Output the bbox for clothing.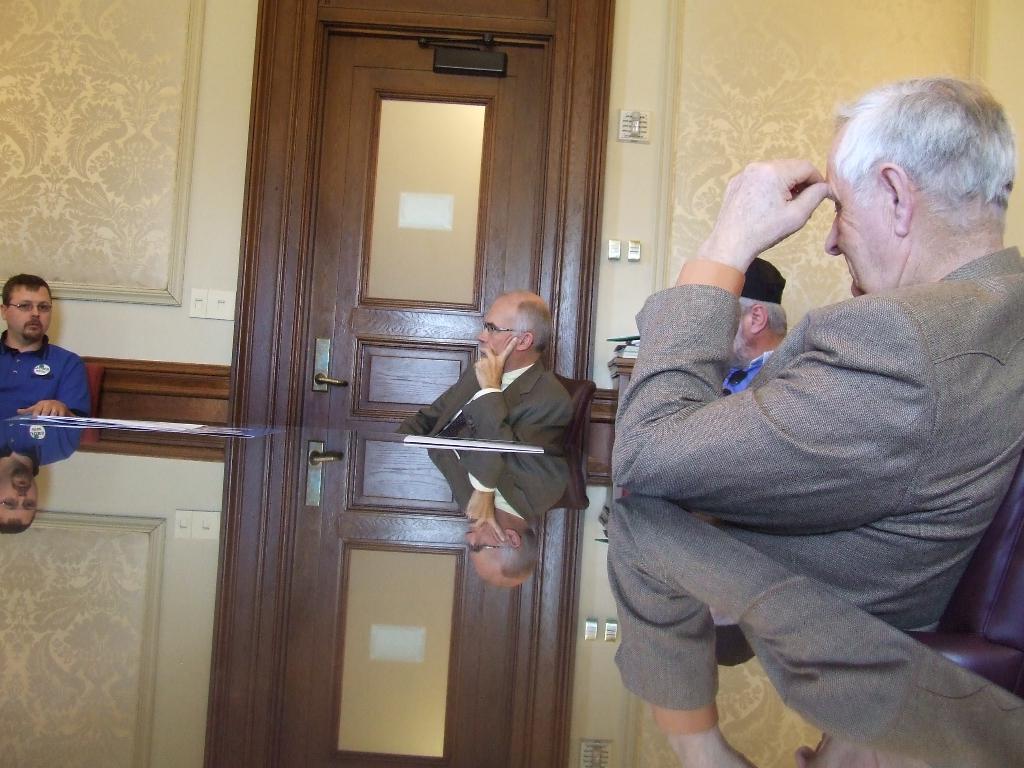
<box>0,336,89,413</box>.
